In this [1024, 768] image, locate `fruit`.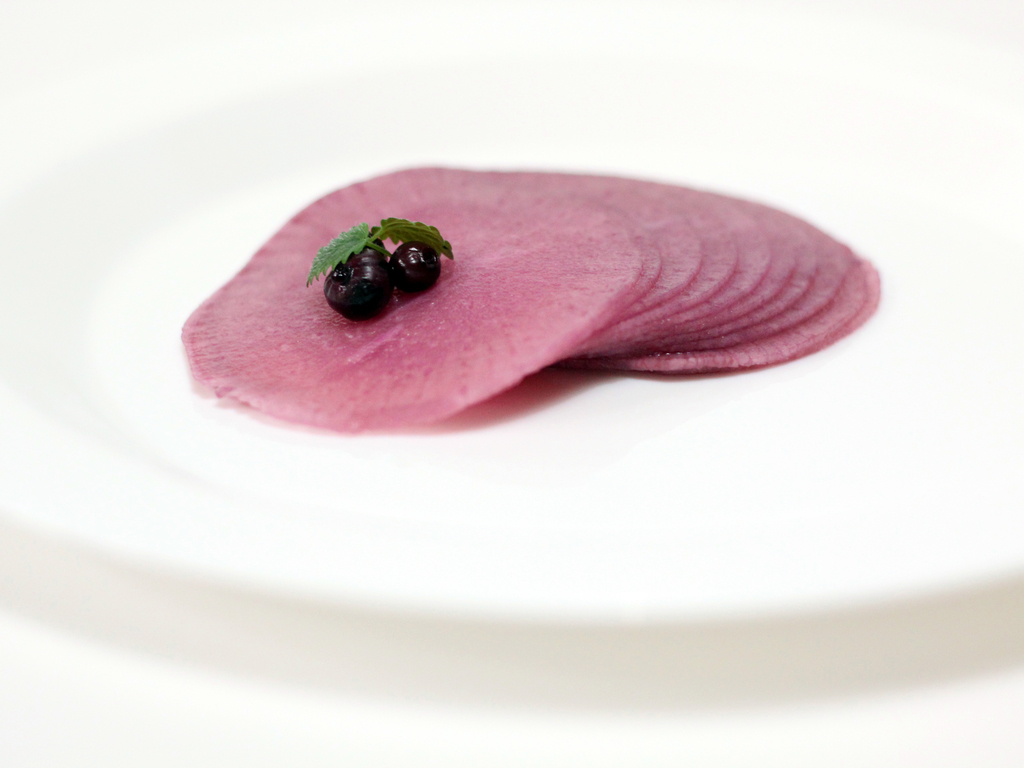
Bounding box: pyautogui.locateOnScreen(394, 240, 442, 297).
